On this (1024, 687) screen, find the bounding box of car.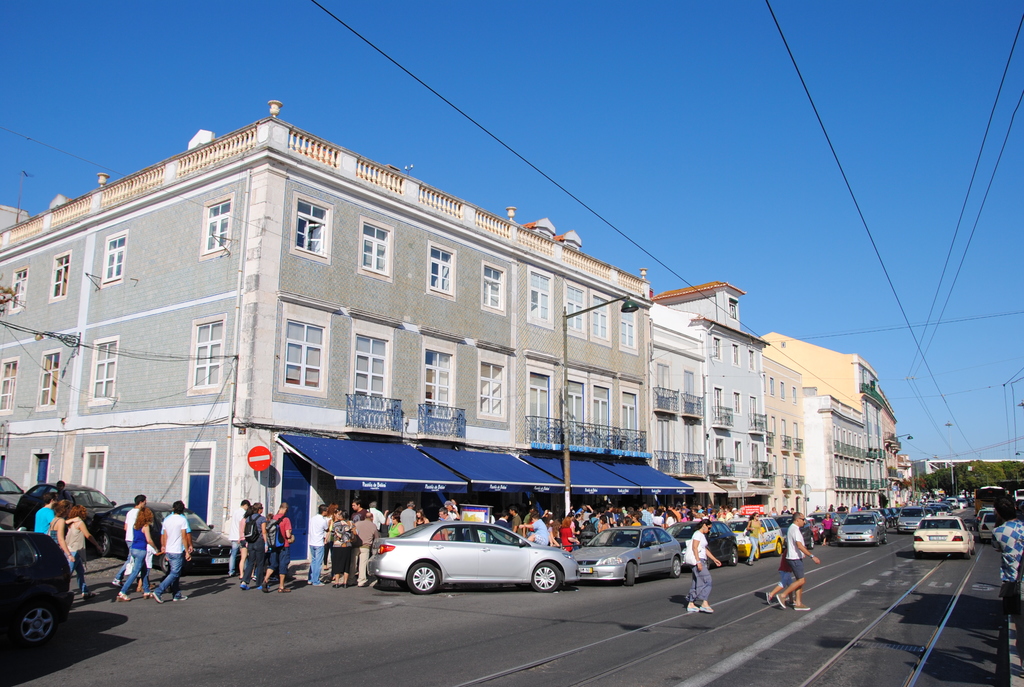
Bounding box: (x1=0, y1=473, x2=26, y2=516).
